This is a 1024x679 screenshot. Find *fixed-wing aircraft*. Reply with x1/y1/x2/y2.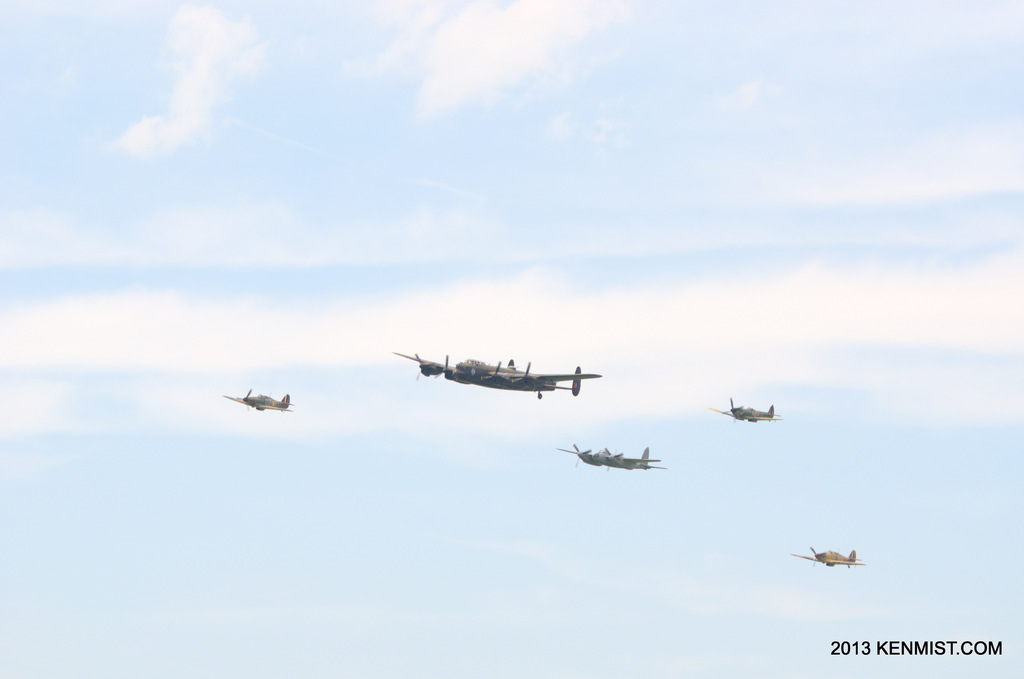
221/384/294/418.
